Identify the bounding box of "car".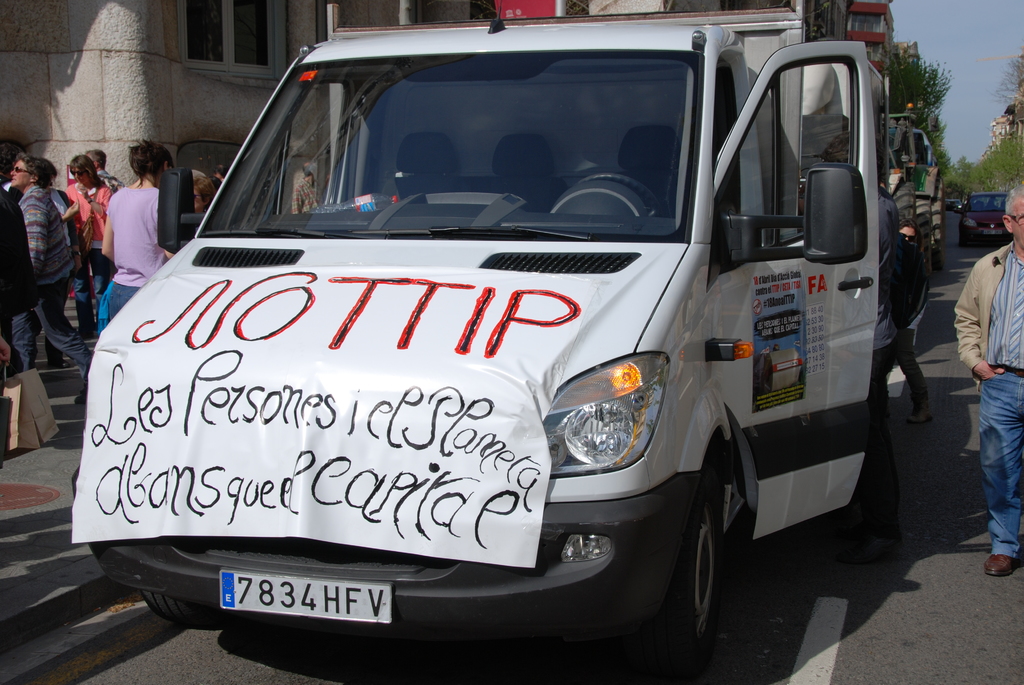
left=956, top=191, right=1012, bottom=253.
